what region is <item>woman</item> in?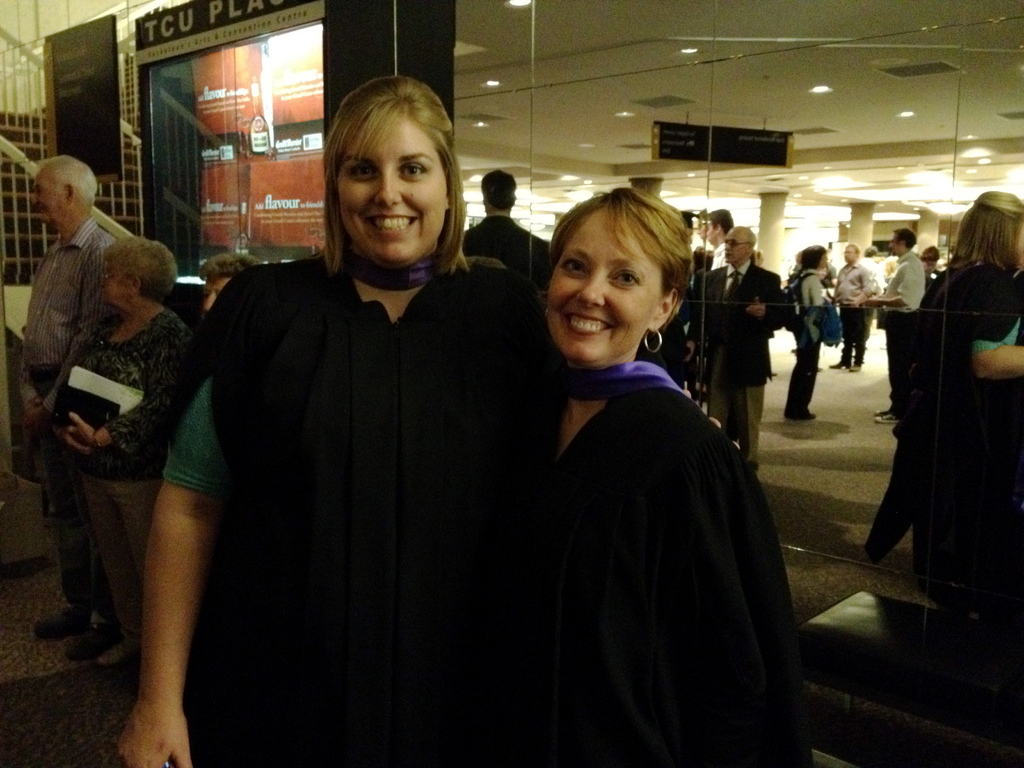
(left=201, top=246, right=272, bottom=311).
